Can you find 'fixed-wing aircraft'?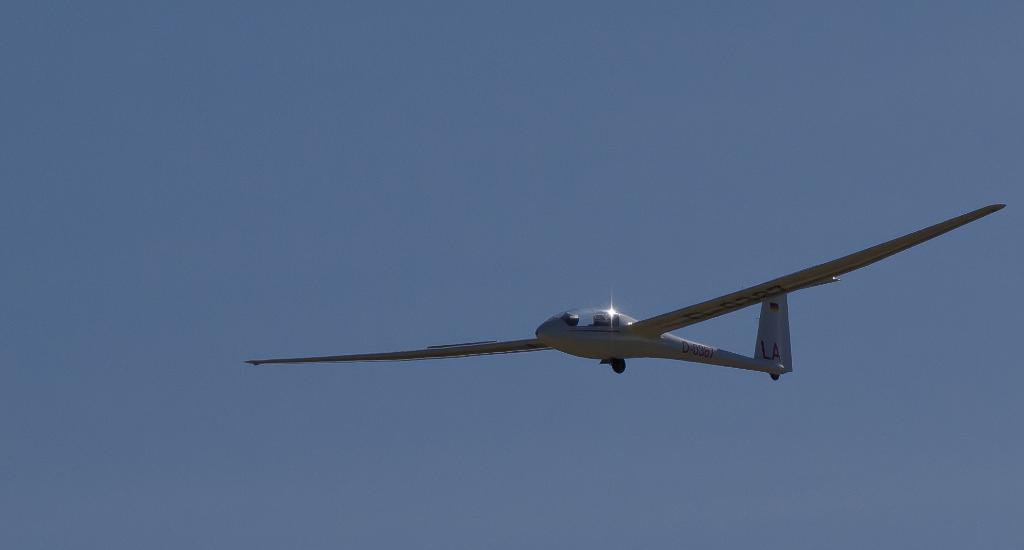
Yes, bounding box: bbox(249, 198, 1010, 384).
